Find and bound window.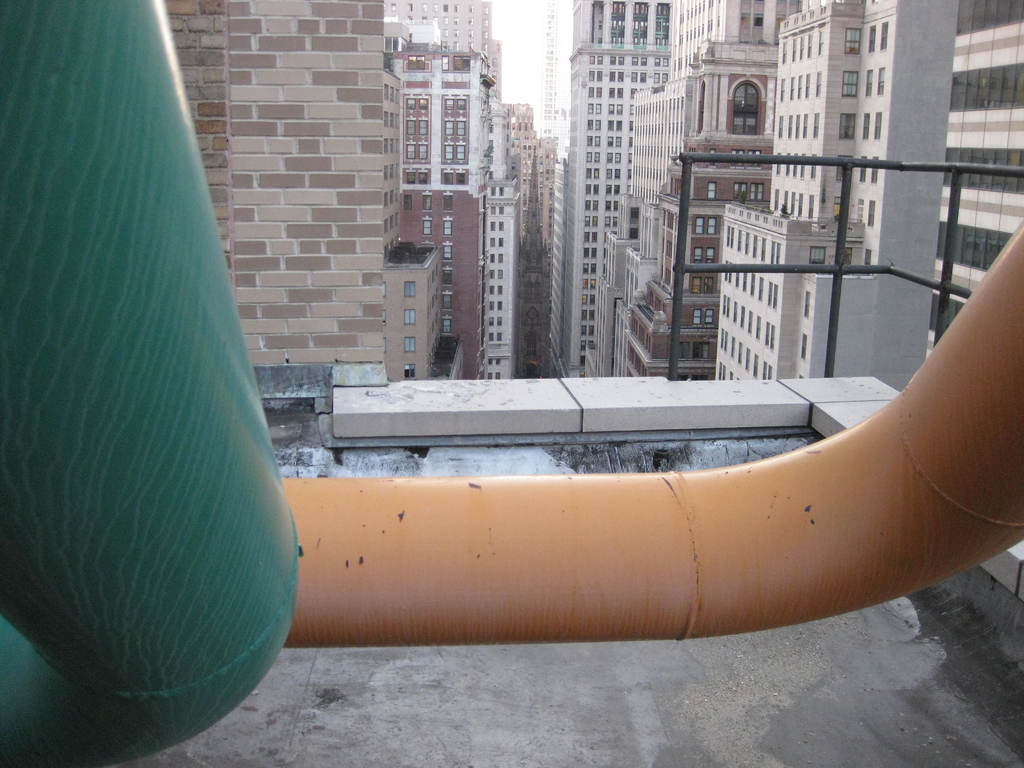
Bound: x1=863, y1=248, x2=872, y2=268.
